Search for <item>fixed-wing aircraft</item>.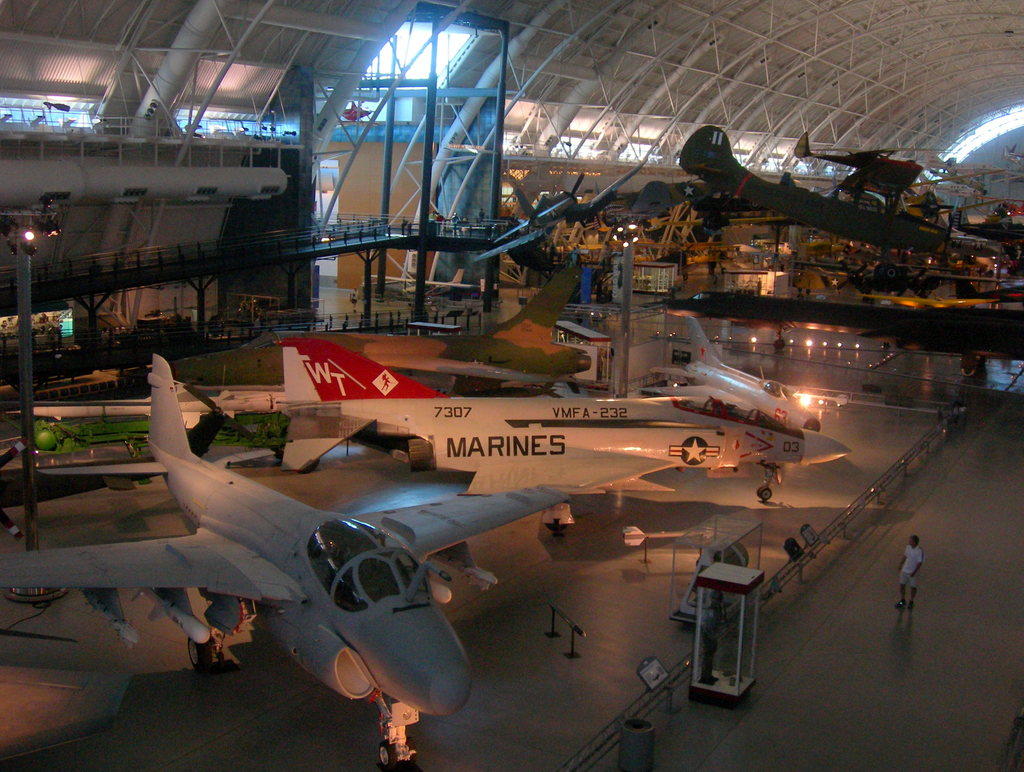
Found at [359,259,420,295].
